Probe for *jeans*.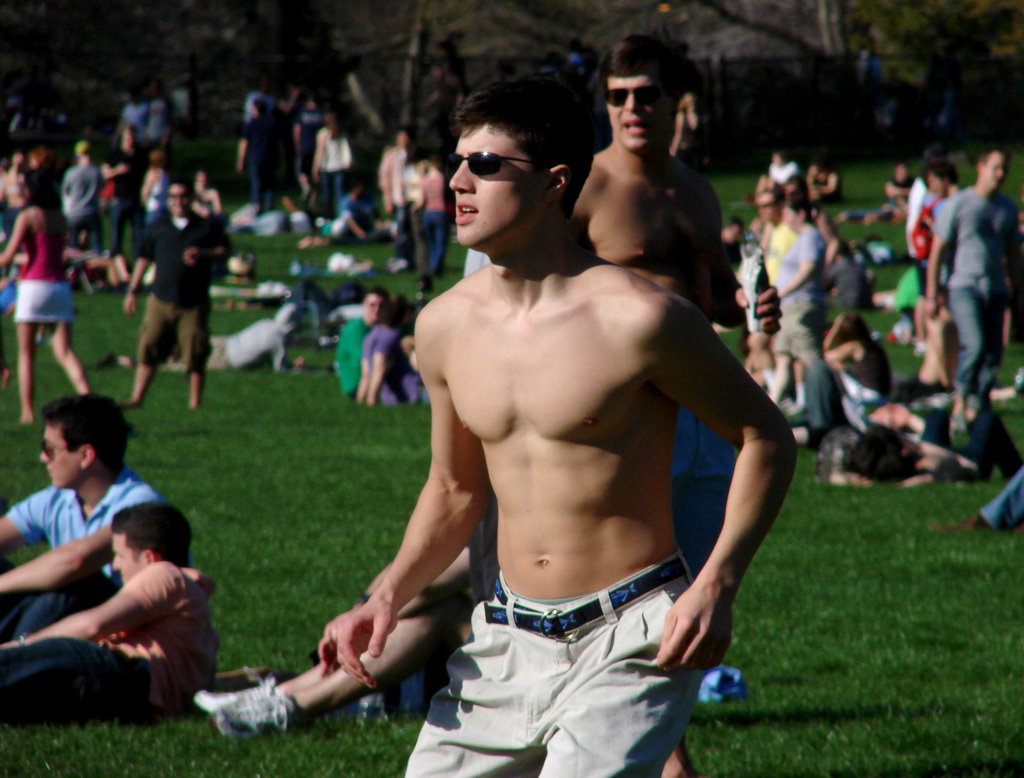
Probe result: x1=417 y1=209 x2=449 y2=278.
